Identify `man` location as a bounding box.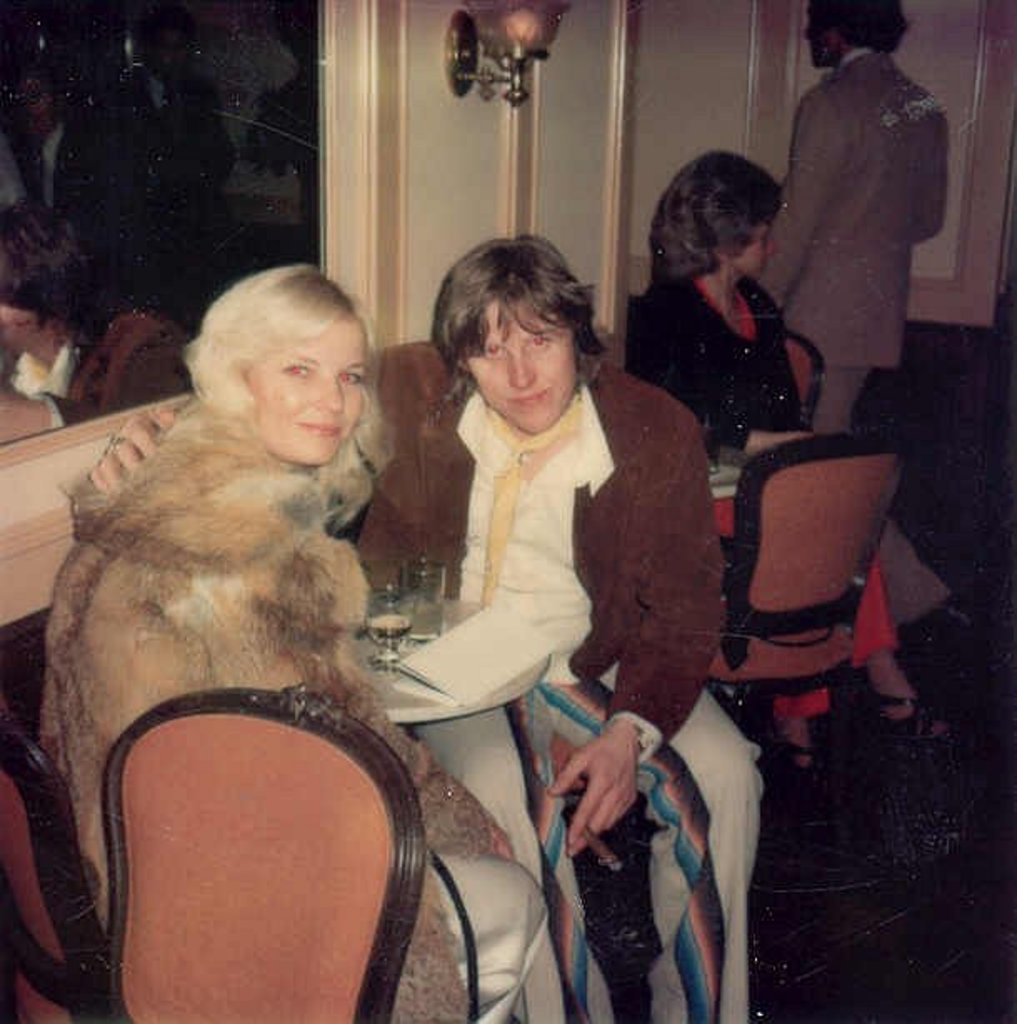
l=83, t=227, r=772, b=1022.
